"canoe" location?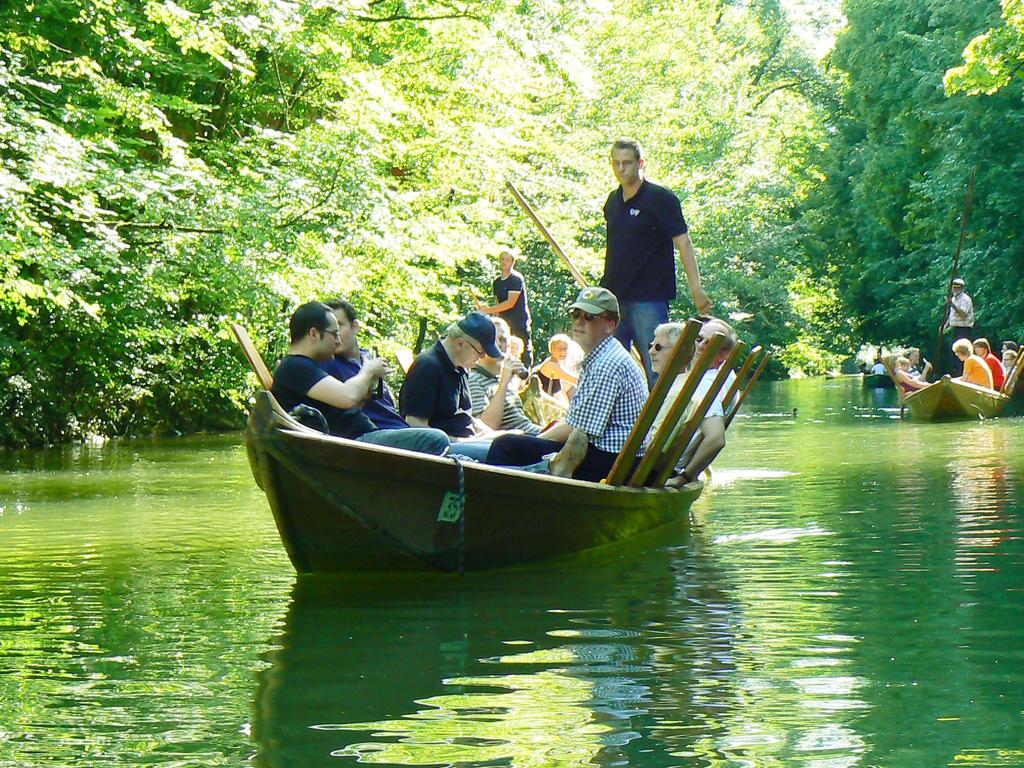
900,374,1006,426
